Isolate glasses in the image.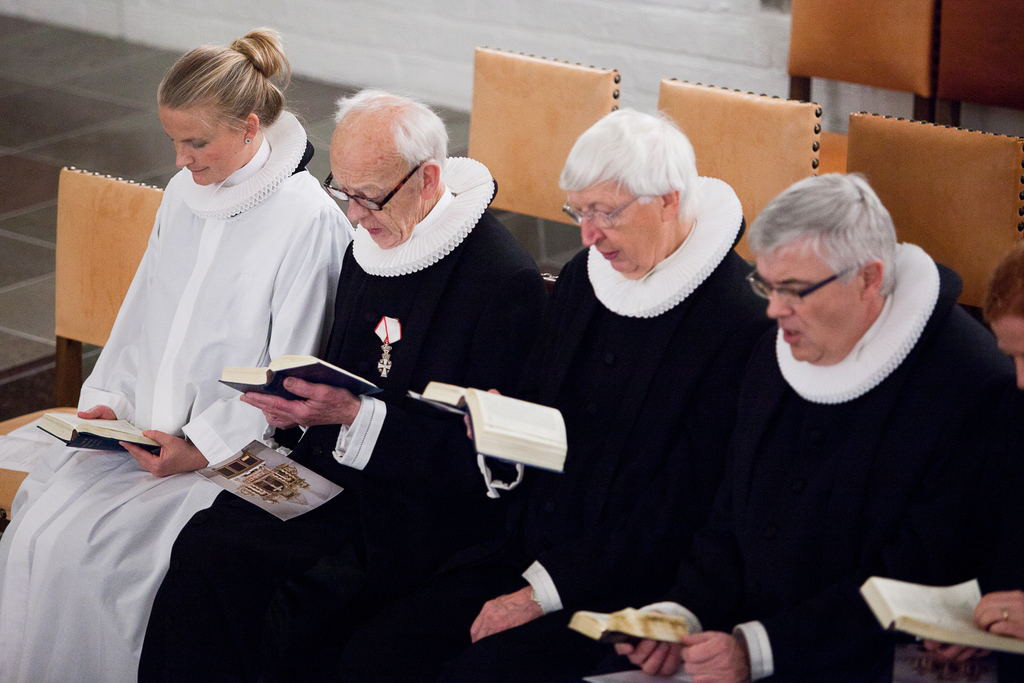
Isolated region: 559/183/701/225.
